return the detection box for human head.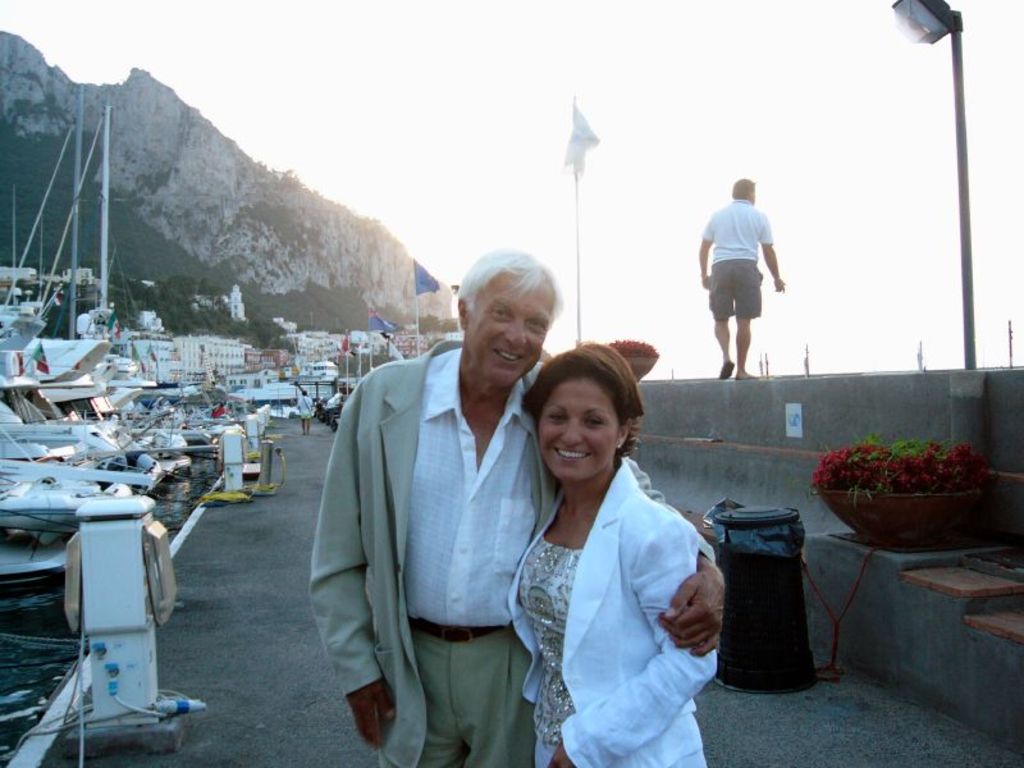
445 244 567 394.
